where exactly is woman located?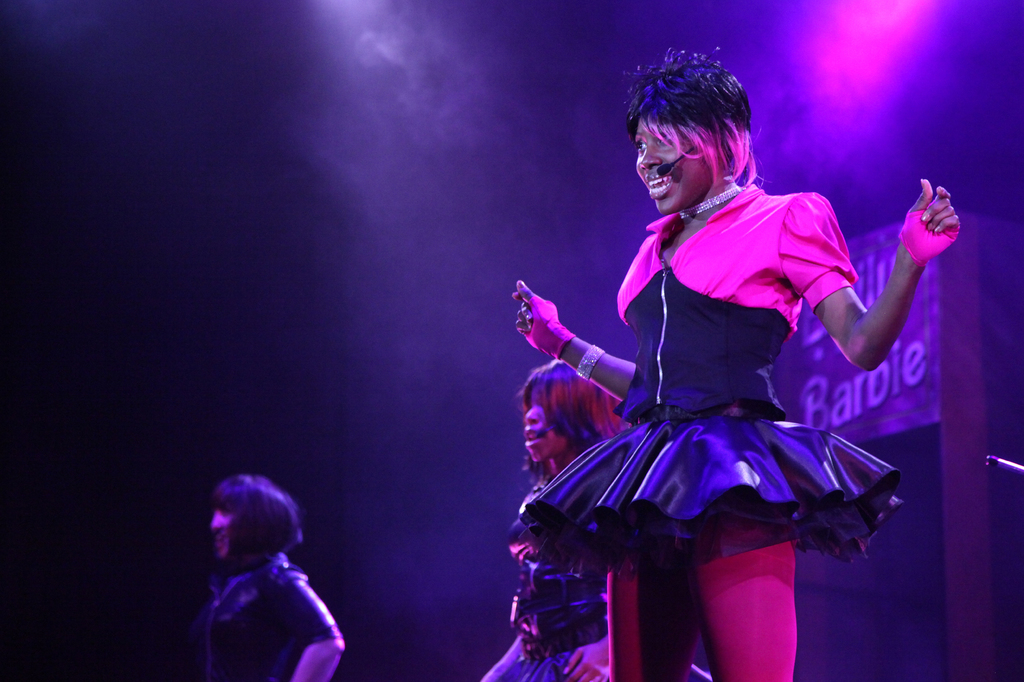
Its bounding box is box=[182, 469, 347, 681].
